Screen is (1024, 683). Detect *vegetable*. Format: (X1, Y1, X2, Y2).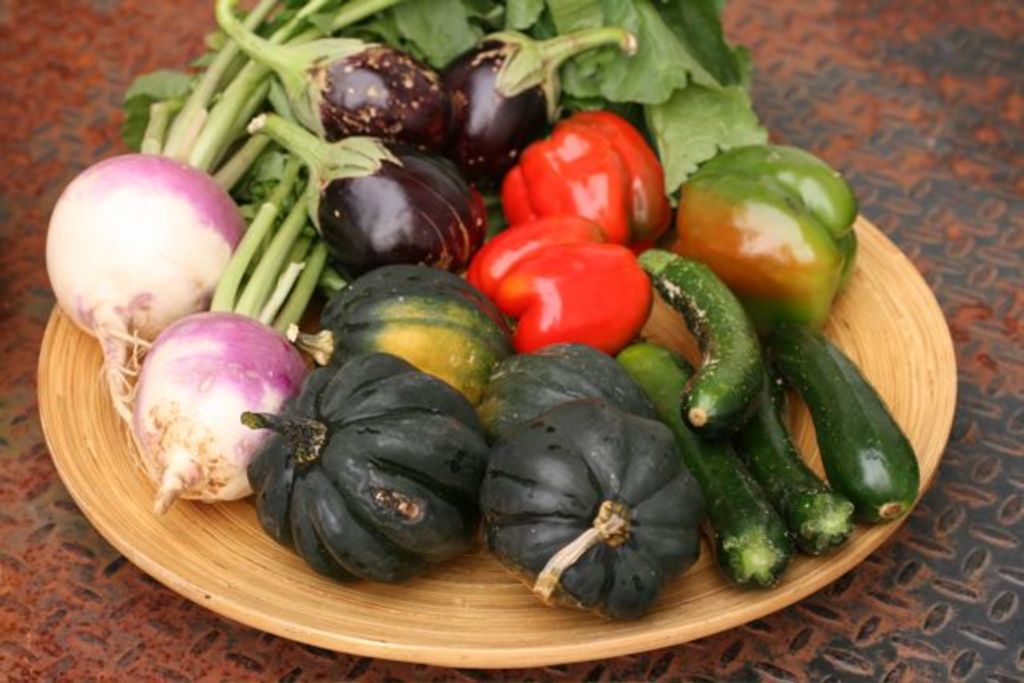
(45, 0, 745, 415).
